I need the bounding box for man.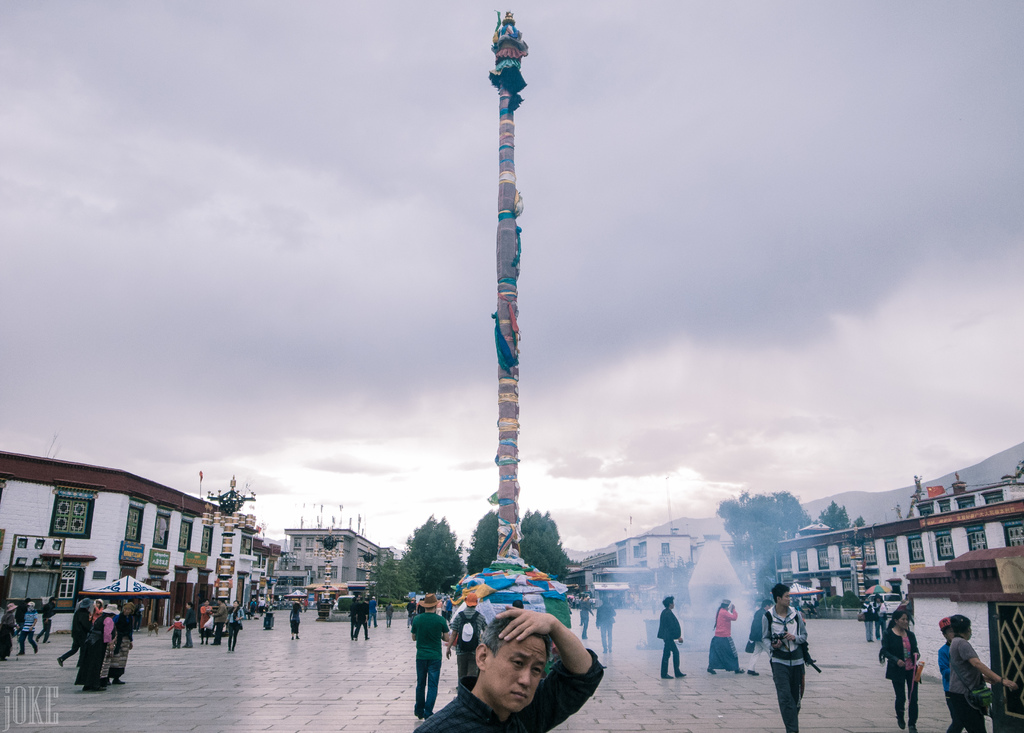
Here it is: (259, 597, 266, 612).
